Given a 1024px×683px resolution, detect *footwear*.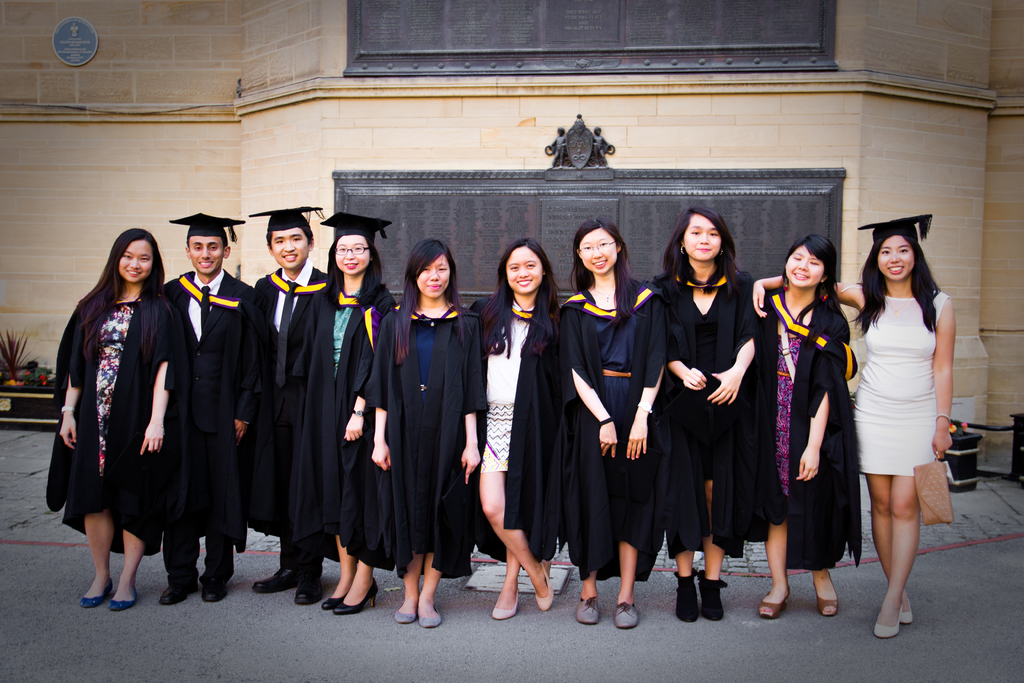
crop(157, 579, 198, 604).
